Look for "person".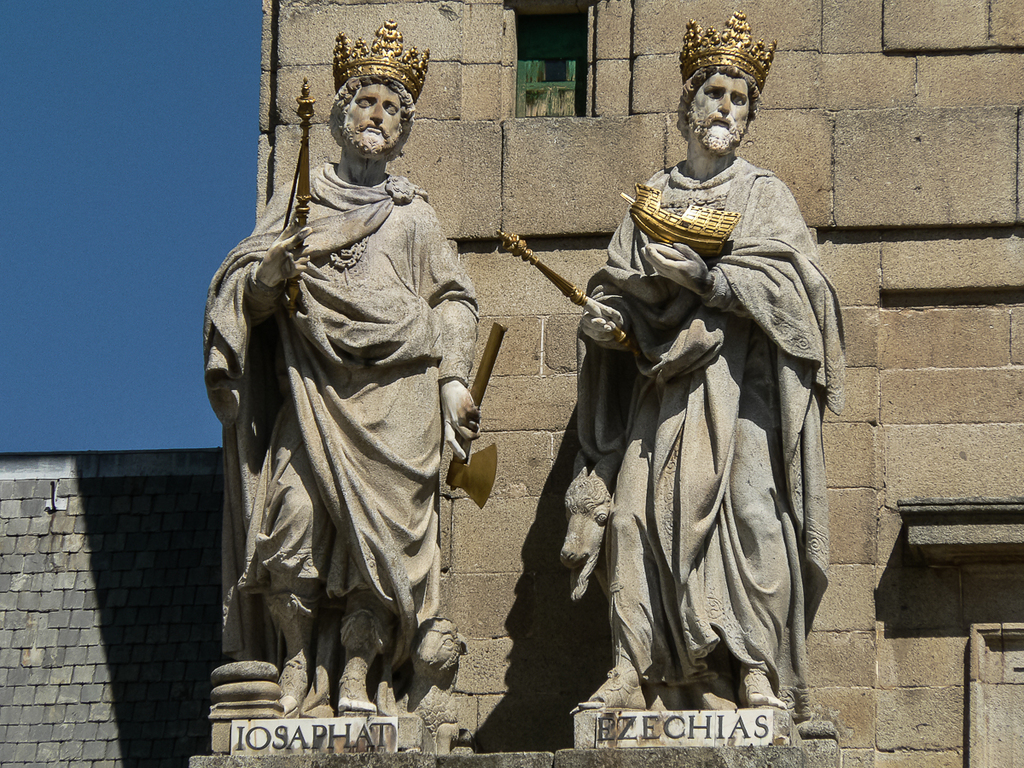
Found: Rect(205, 19, 479, 721).
